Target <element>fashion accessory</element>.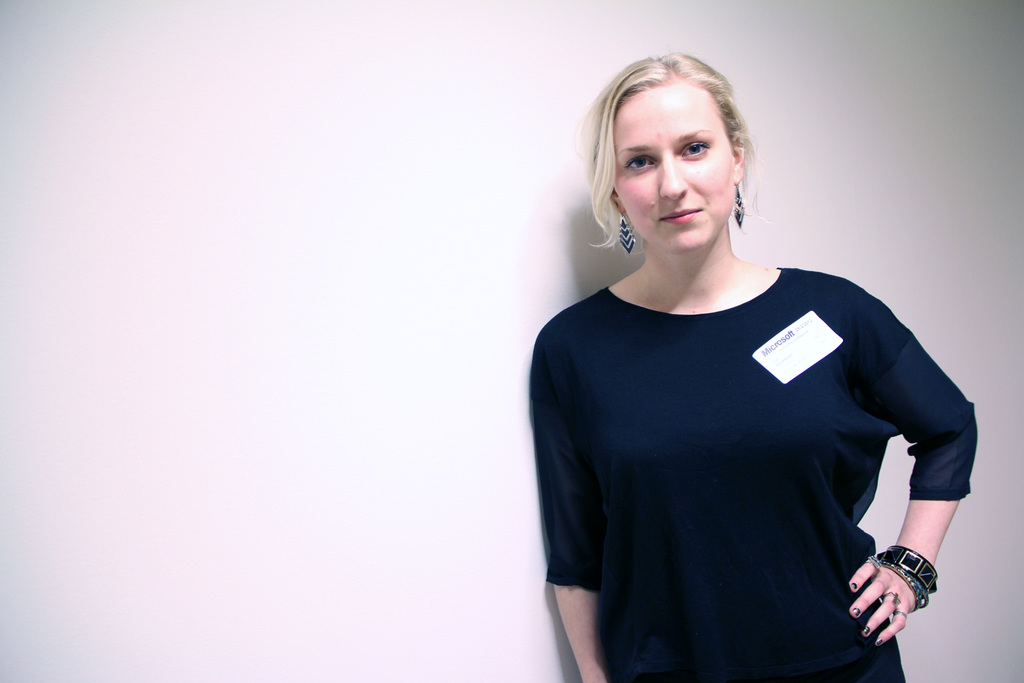
Target region: 874,545,937,596.
